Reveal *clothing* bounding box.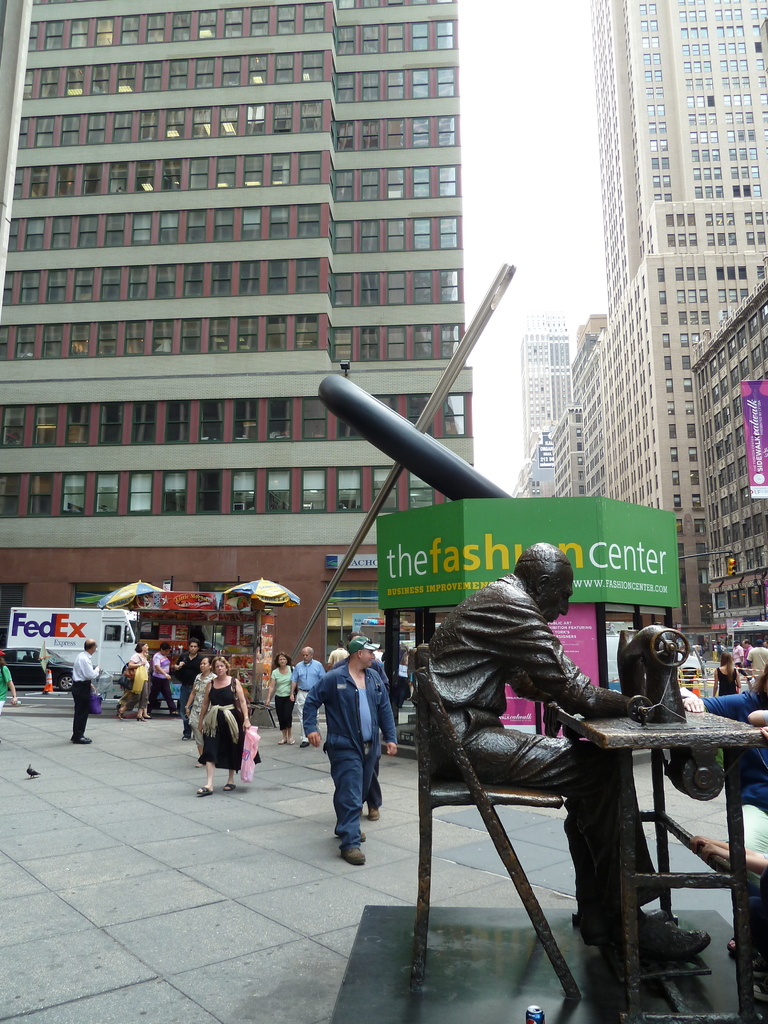
Revealed: bbox=[271, 664, 294, 729].
